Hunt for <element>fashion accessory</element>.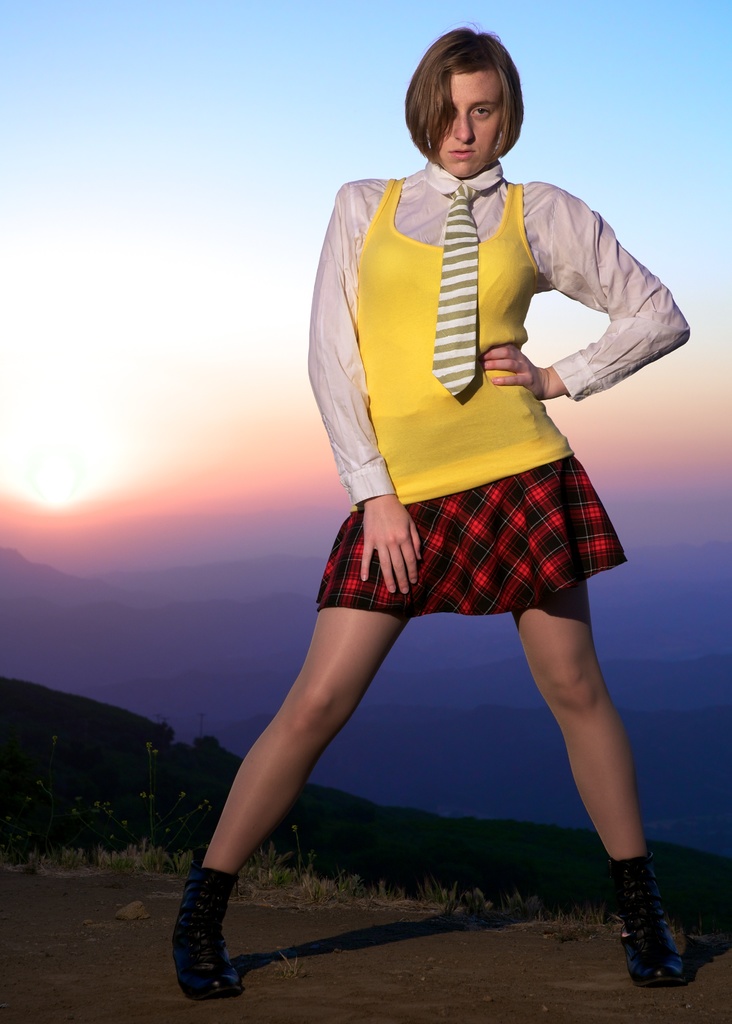
Hunted down at 169 841 242 1000.
